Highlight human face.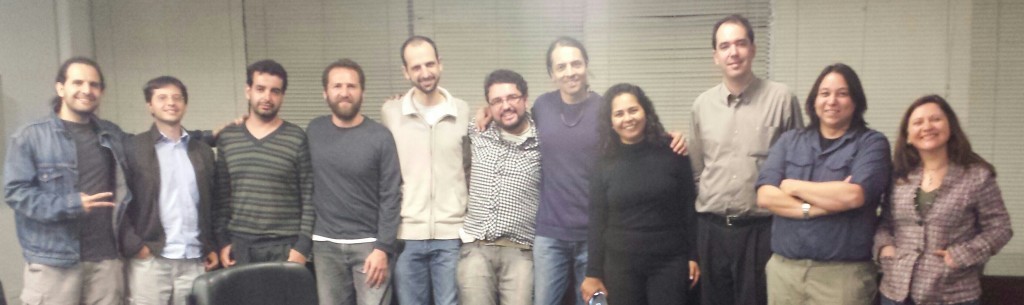
Highlighted region: [x1=408, y1=42, x2=440, y2=92].
